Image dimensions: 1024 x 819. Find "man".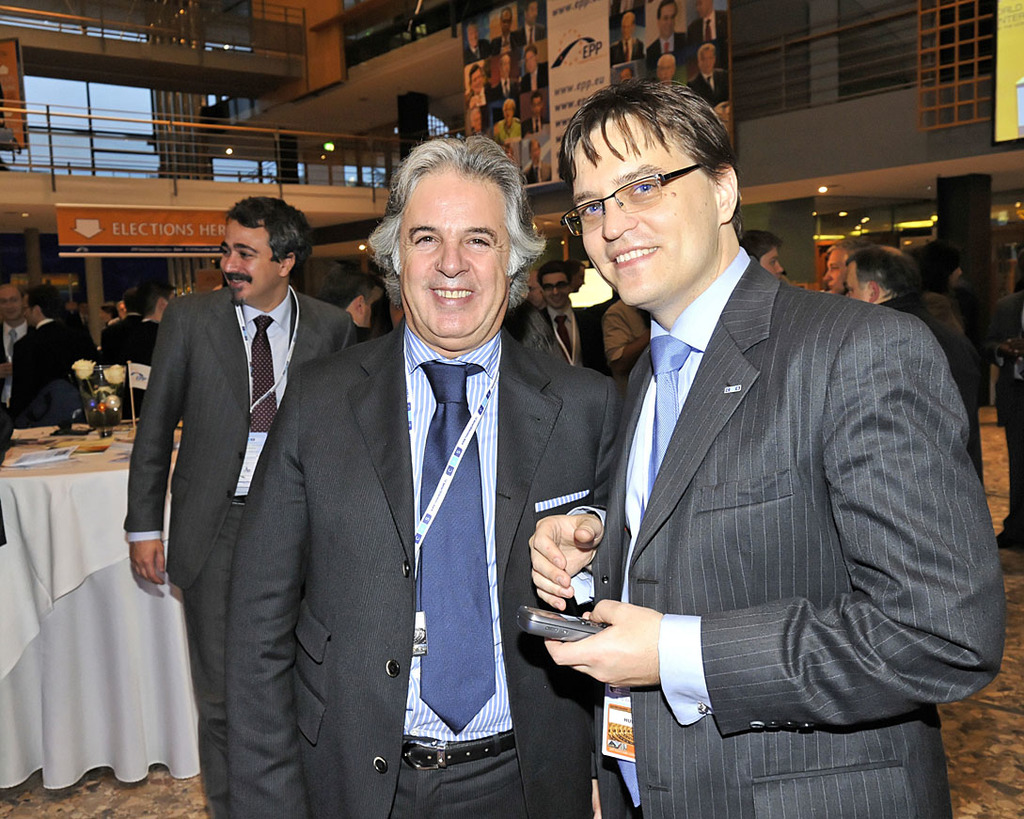
(2,282,34,391).
